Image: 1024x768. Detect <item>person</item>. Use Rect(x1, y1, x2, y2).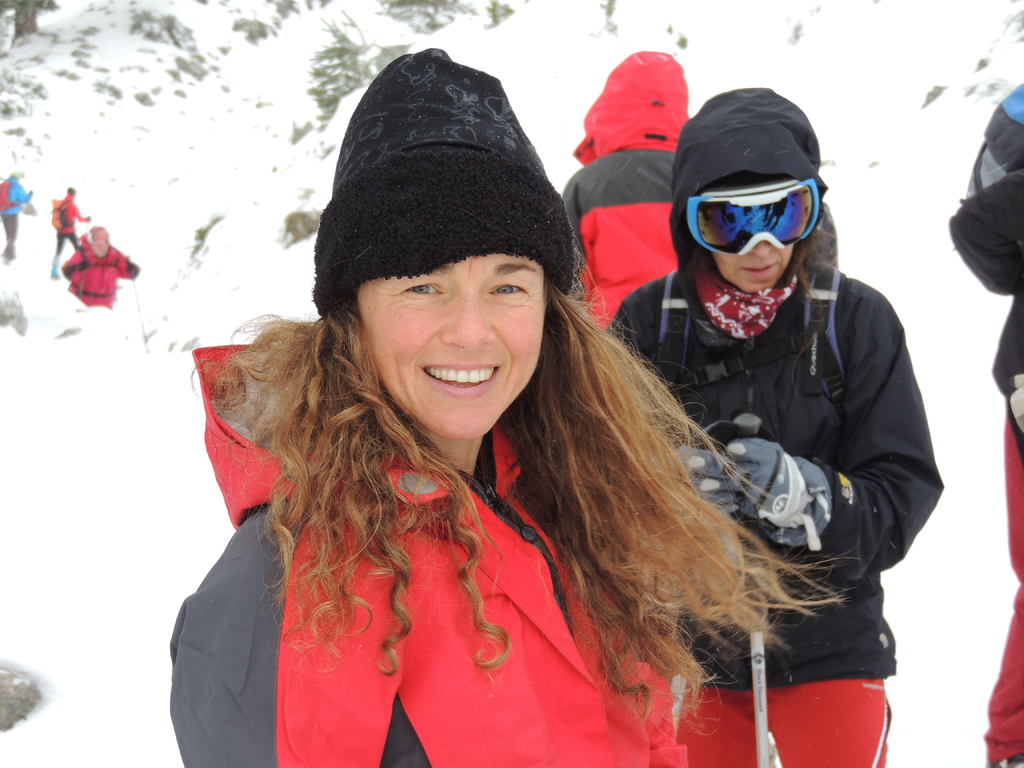
Rect(0, 172, 38, 264).
